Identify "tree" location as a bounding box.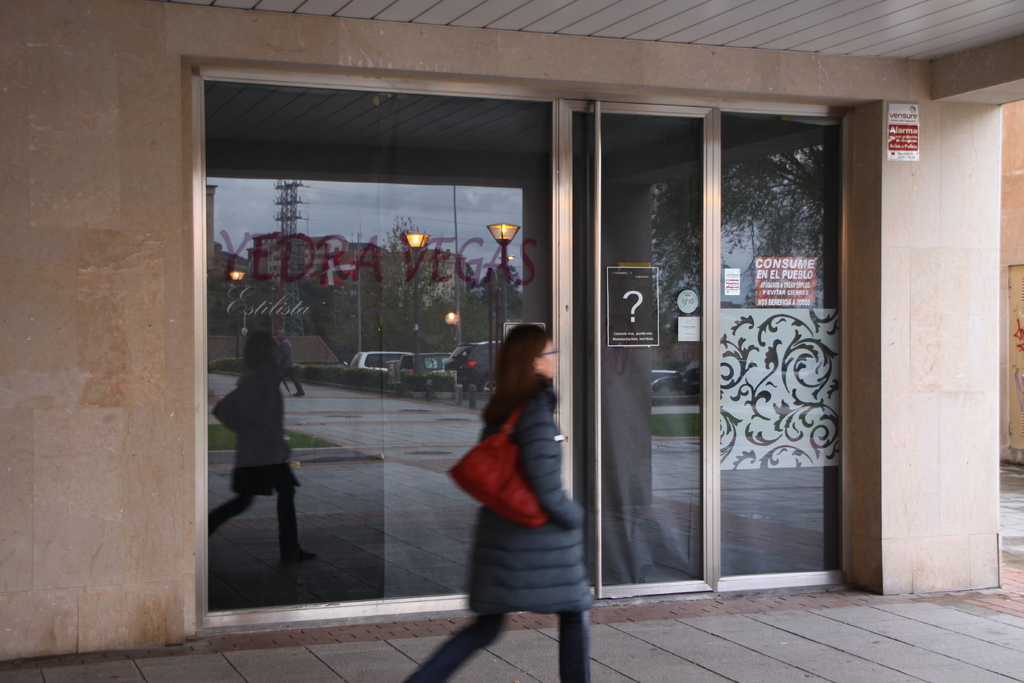
652/145/828/333.
